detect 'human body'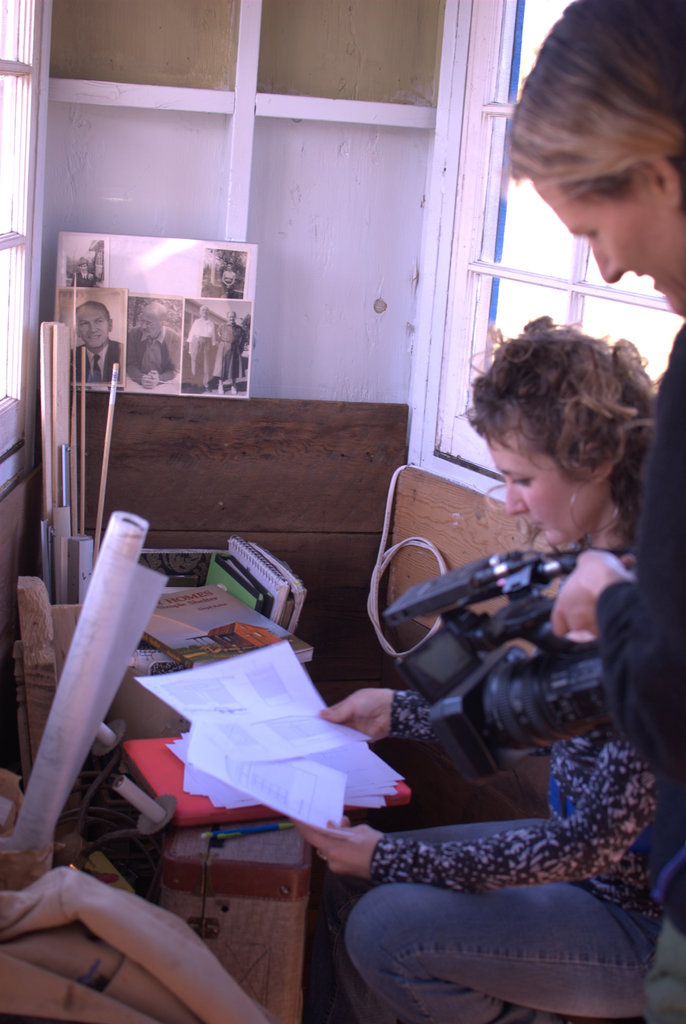
<box>298,316,667,1020</box>
